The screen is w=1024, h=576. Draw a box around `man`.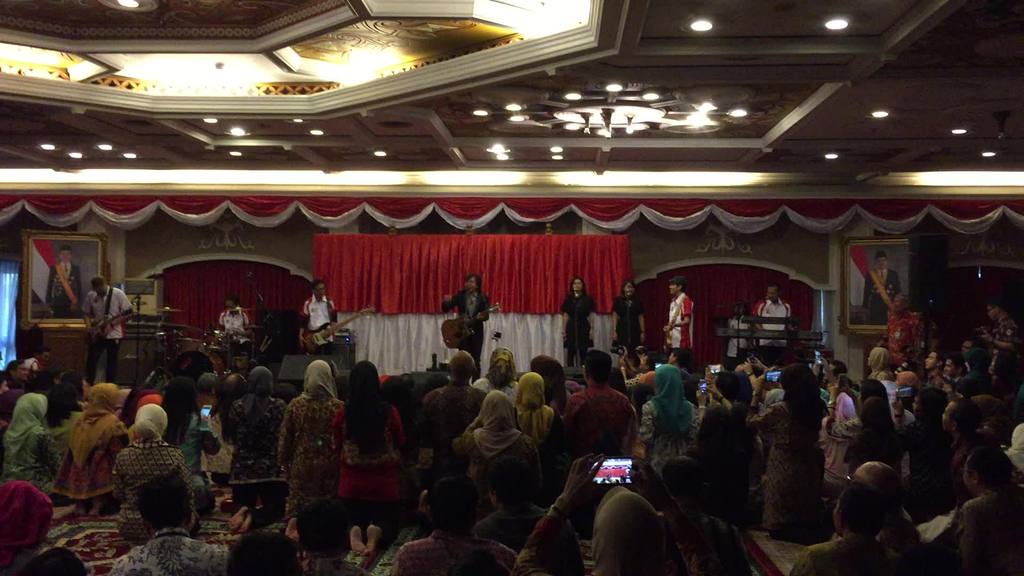
(858,250,907,334).
